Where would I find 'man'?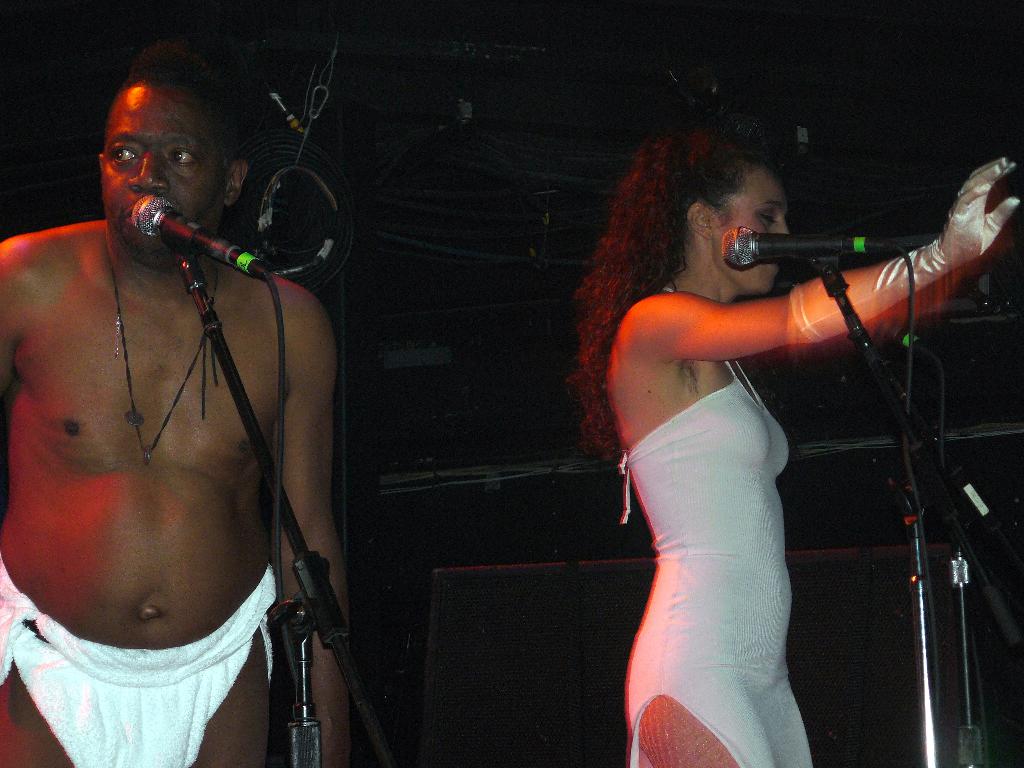
At 0/32/403/767.
